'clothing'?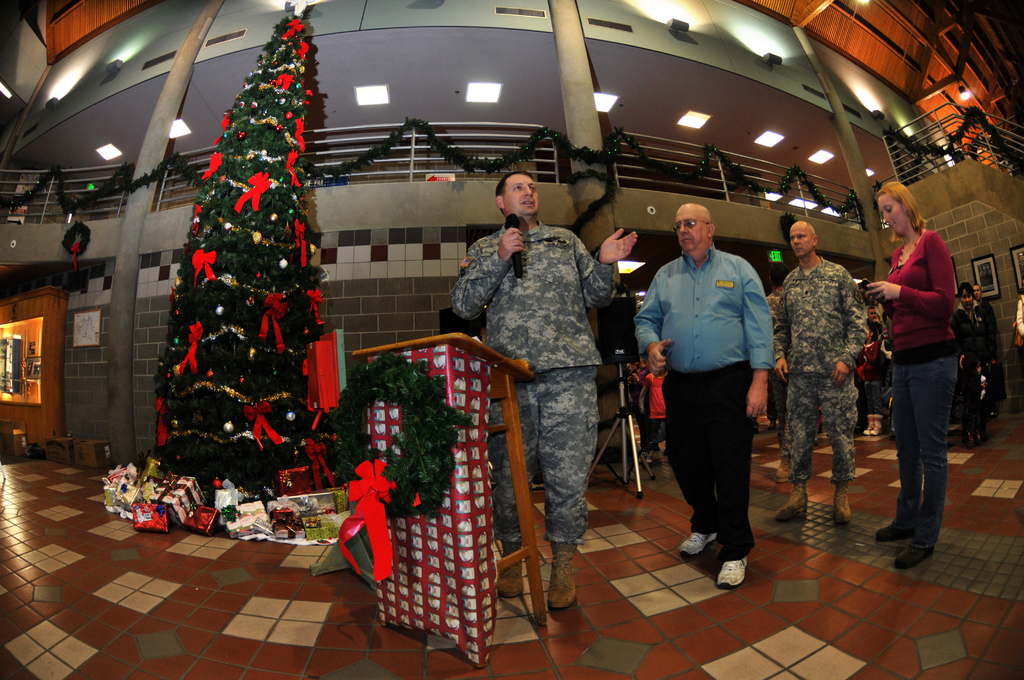
<box>455,213,616,550</box>
